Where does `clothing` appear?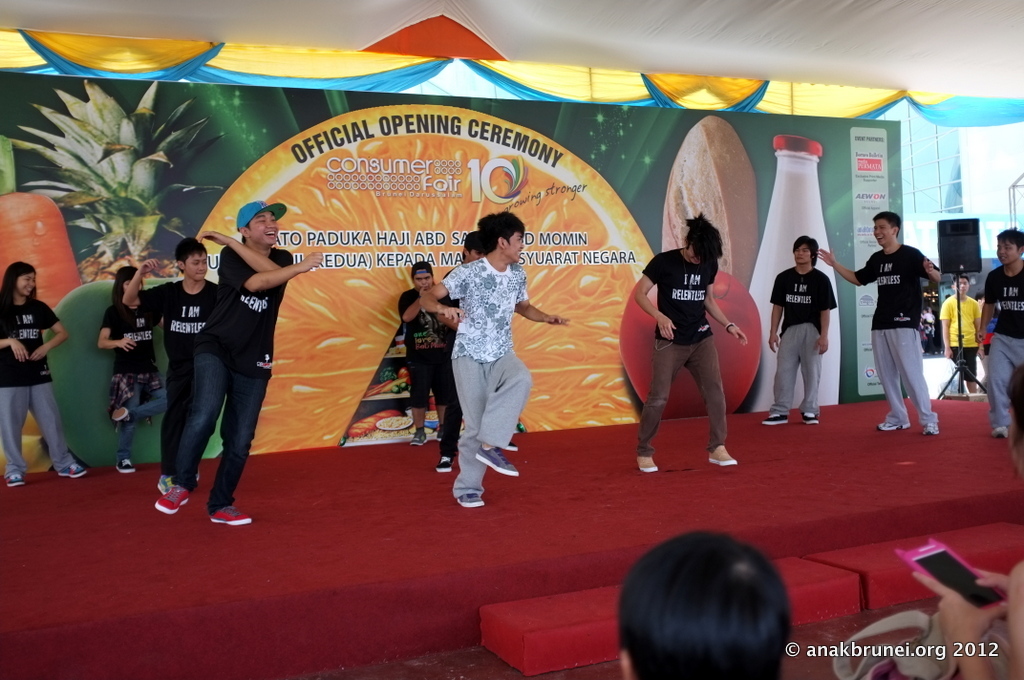
Appears at (432,264,468,458).
